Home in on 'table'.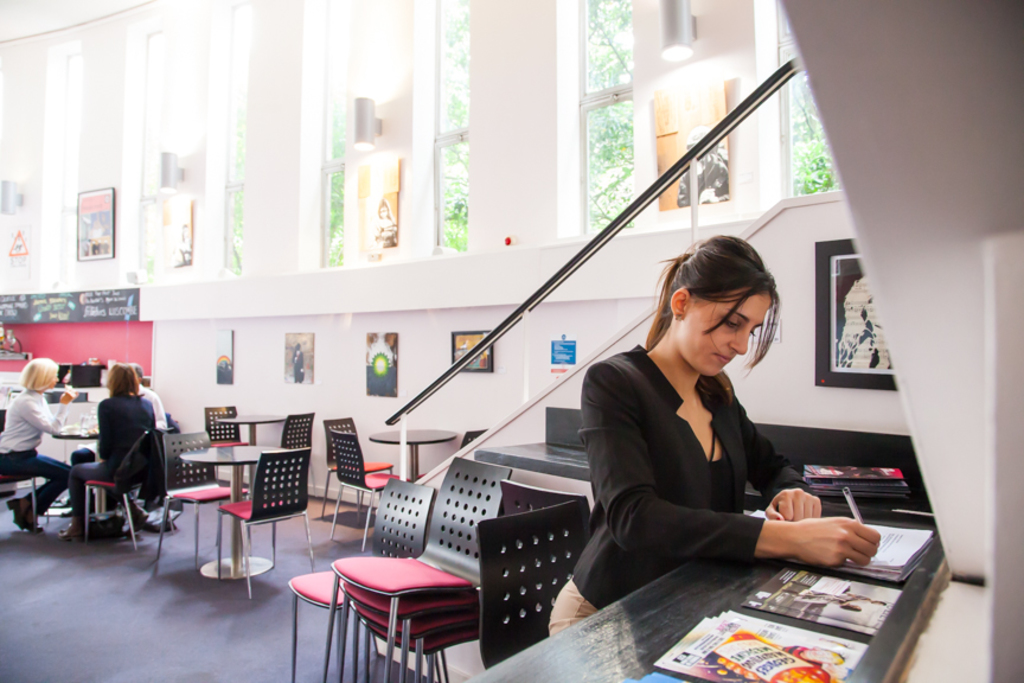
Homed in at [153,443,303,587].
